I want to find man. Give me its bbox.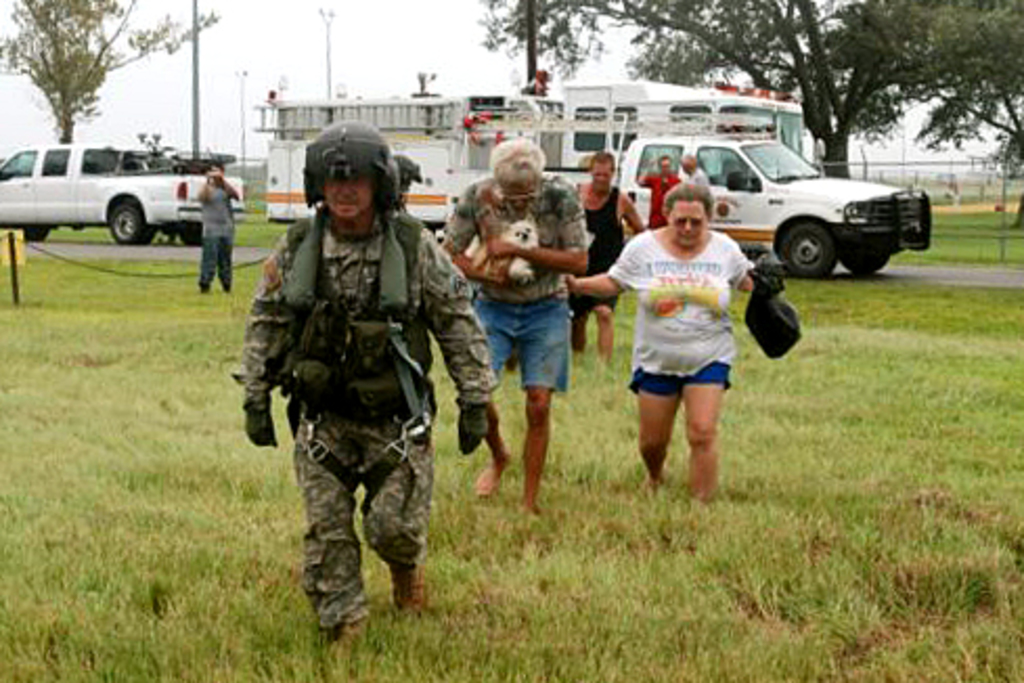
429 145 591 517.
